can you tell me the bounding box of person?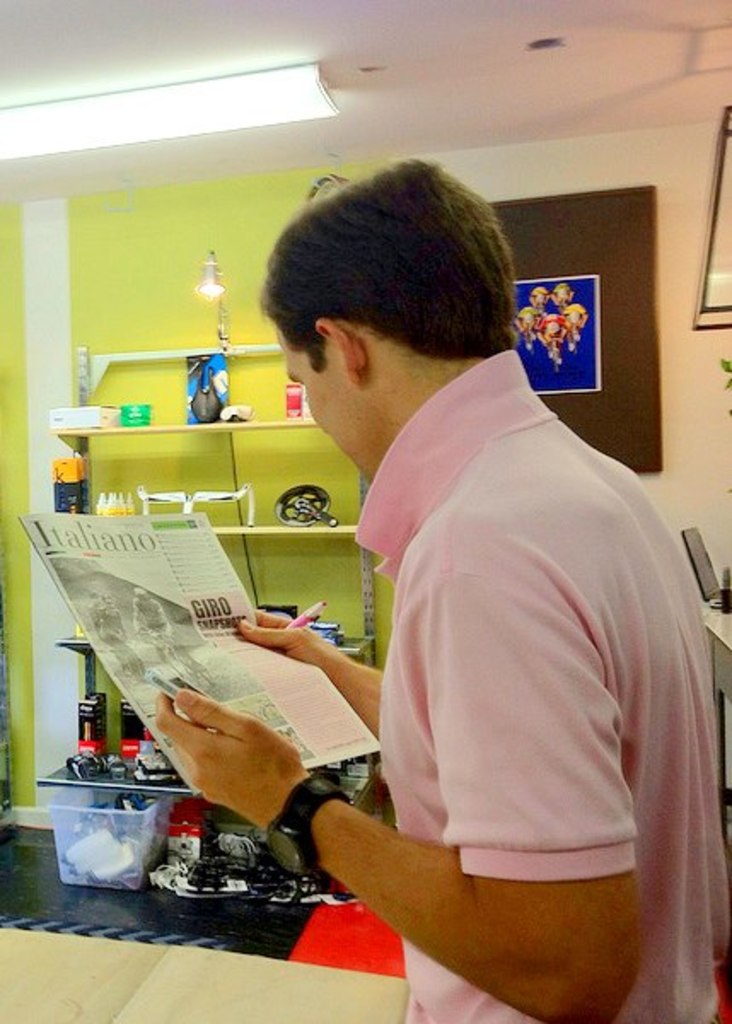
l=90, t=589, r=125, b=642.
